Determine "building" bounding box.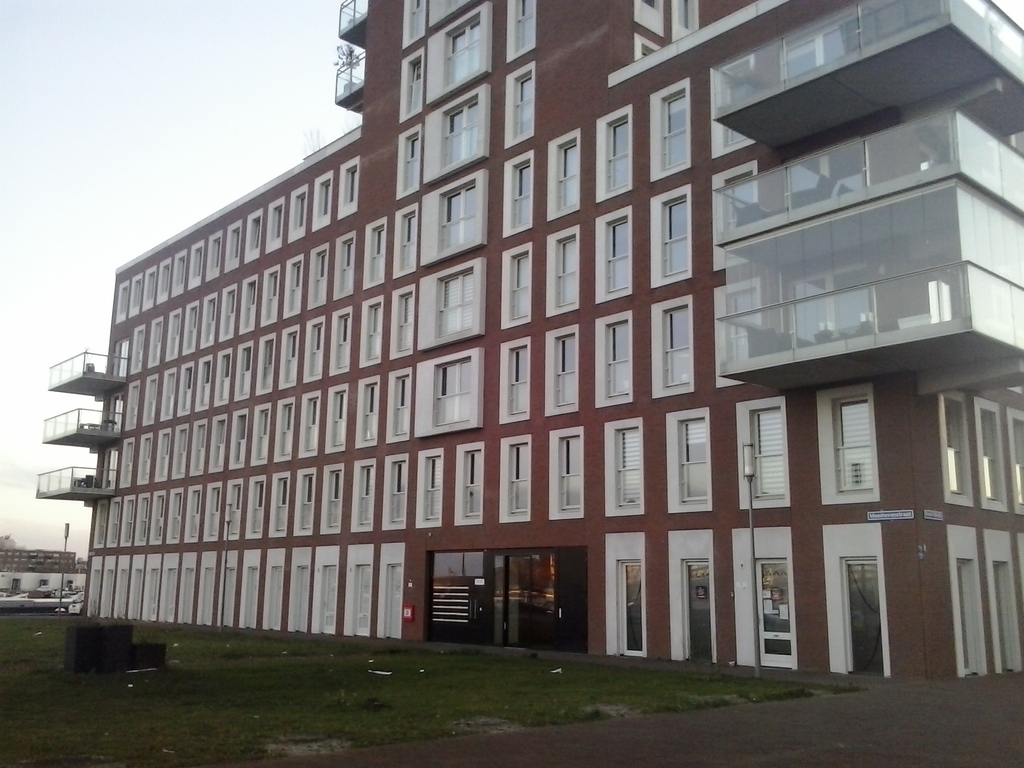
Determined: left=36, top=0, right=1023, bottom=679.
